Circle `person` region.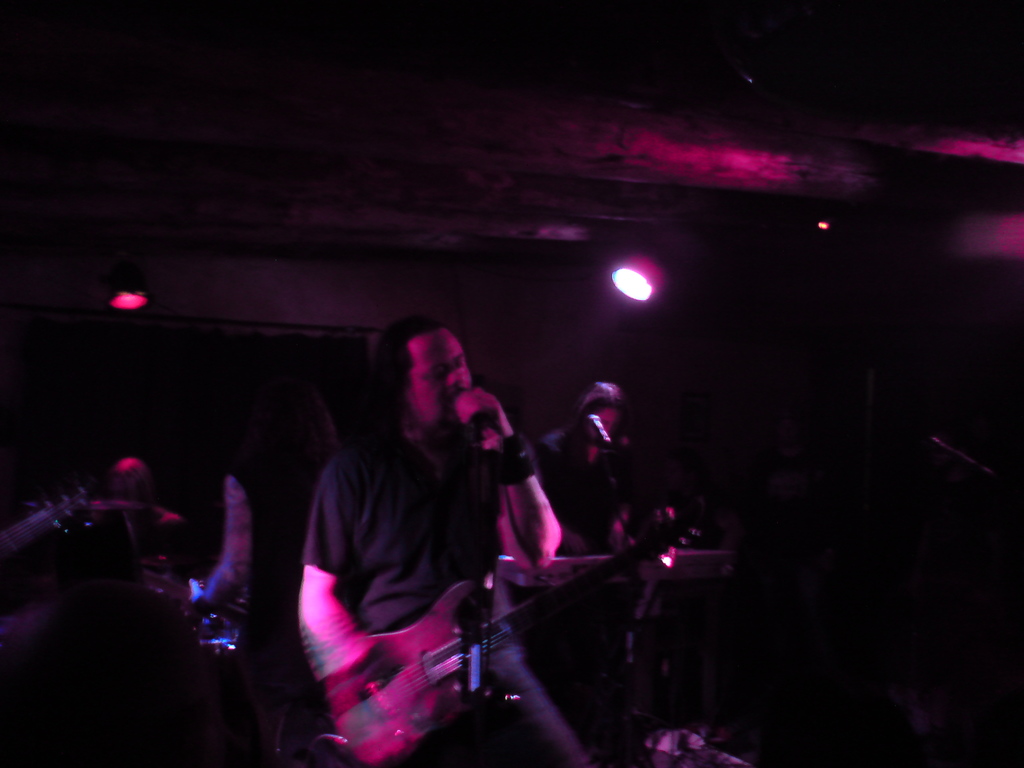
Region: (left=532, top=378, right=636, bottom=659).
